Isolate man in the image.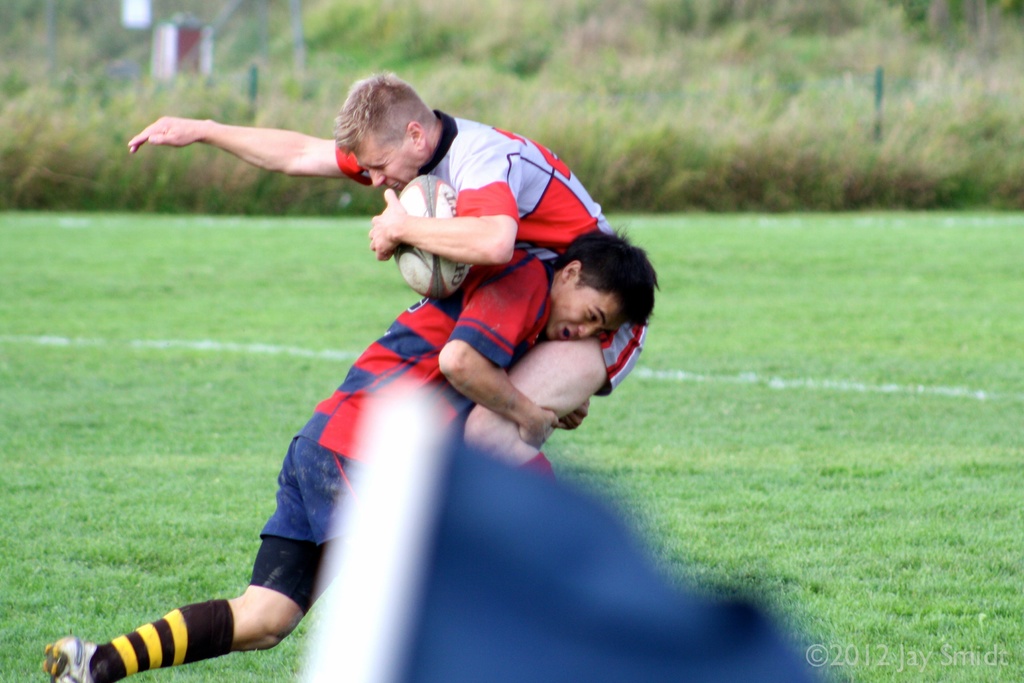
Isolated region: select_region(29, 214, 662, 682).
